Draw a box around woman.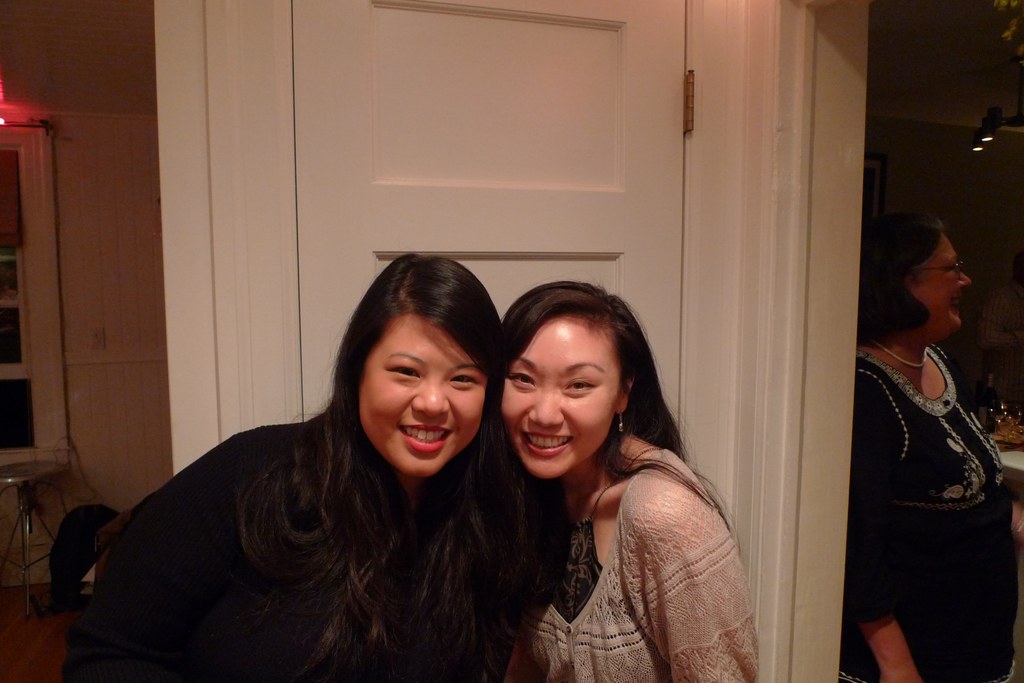
Rect(836, 211, 1023, 682).
